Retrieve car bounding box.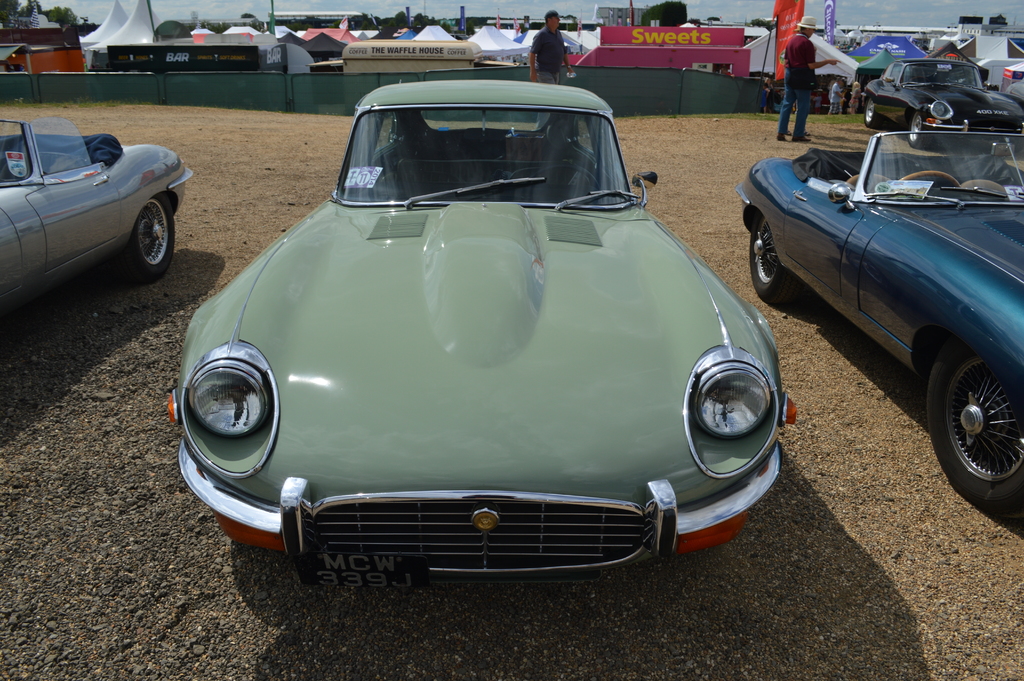
Bounding box: [737,133,1023,523].
